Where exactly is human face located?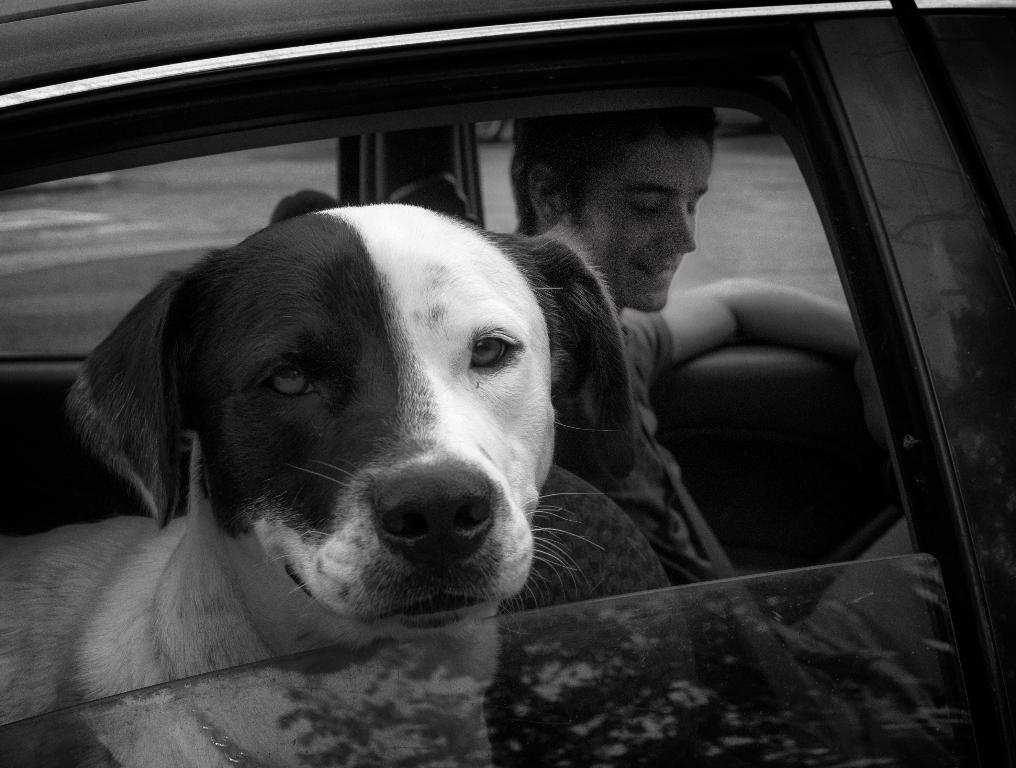
Its bounding box is [x1=566, y1=137, x2=713, y2=318].
